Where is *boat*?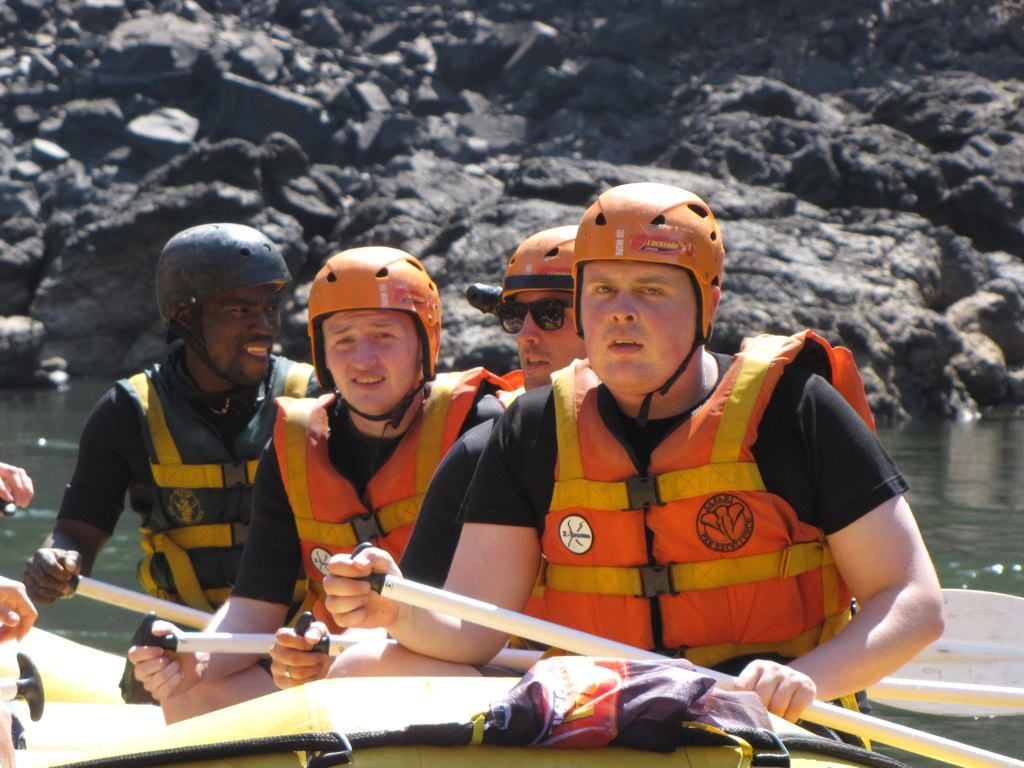
(x1=45, y1=674, x2=908, y2=767).
